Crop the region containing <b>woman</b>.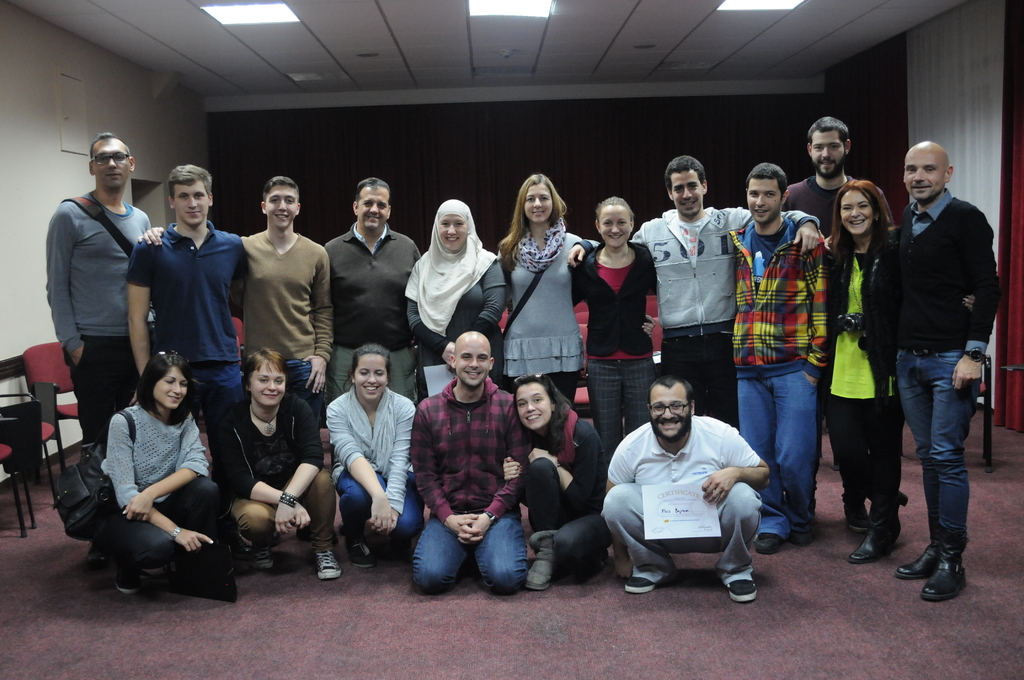
Crop region: 816,181,980,571.
